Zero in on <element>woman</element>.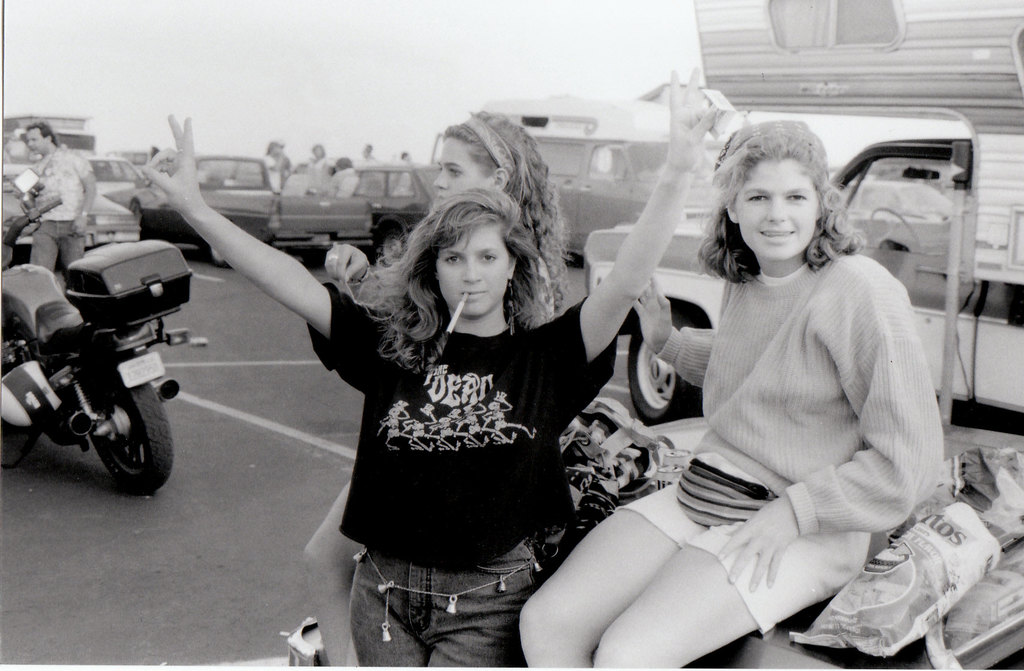
Zeroed in: left=142, top=66, right=723, bottom=667.
